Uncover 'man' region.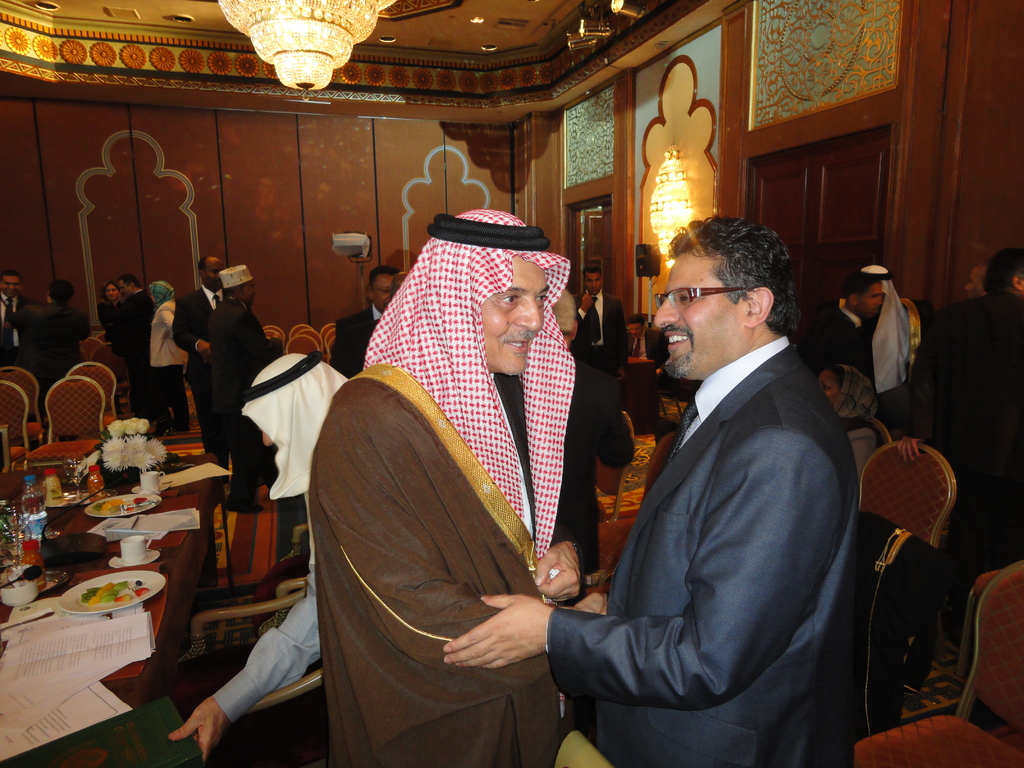
Uncovered: select_region(171, 254, 227, 454).
